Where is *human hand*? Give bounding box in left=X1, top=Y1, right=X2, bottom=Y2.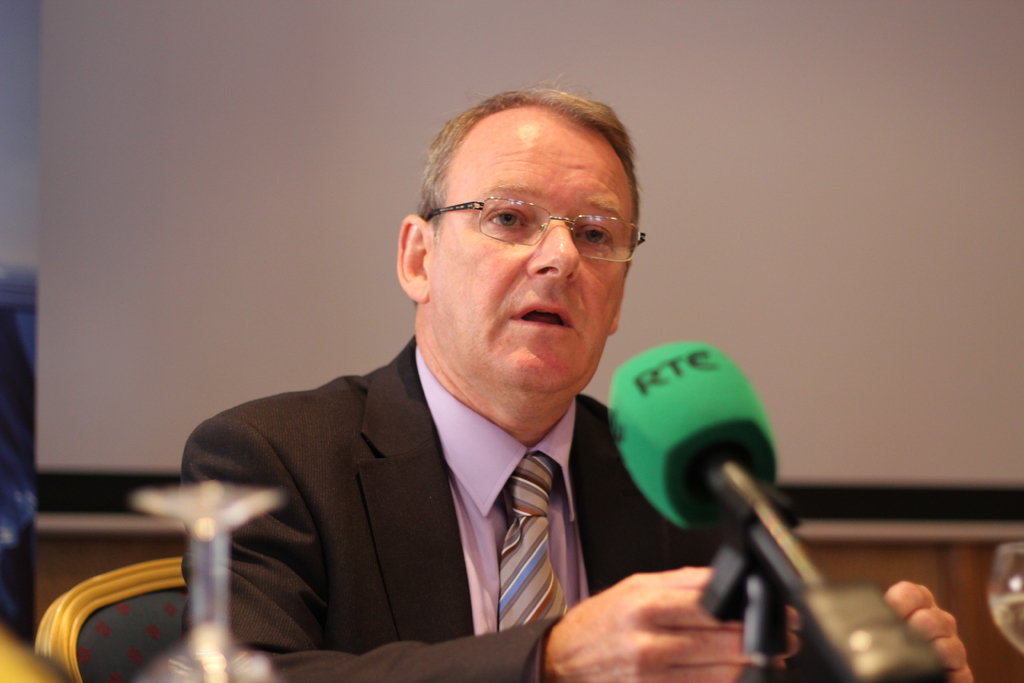
left=567, top=562, right=763, bottom=675.
